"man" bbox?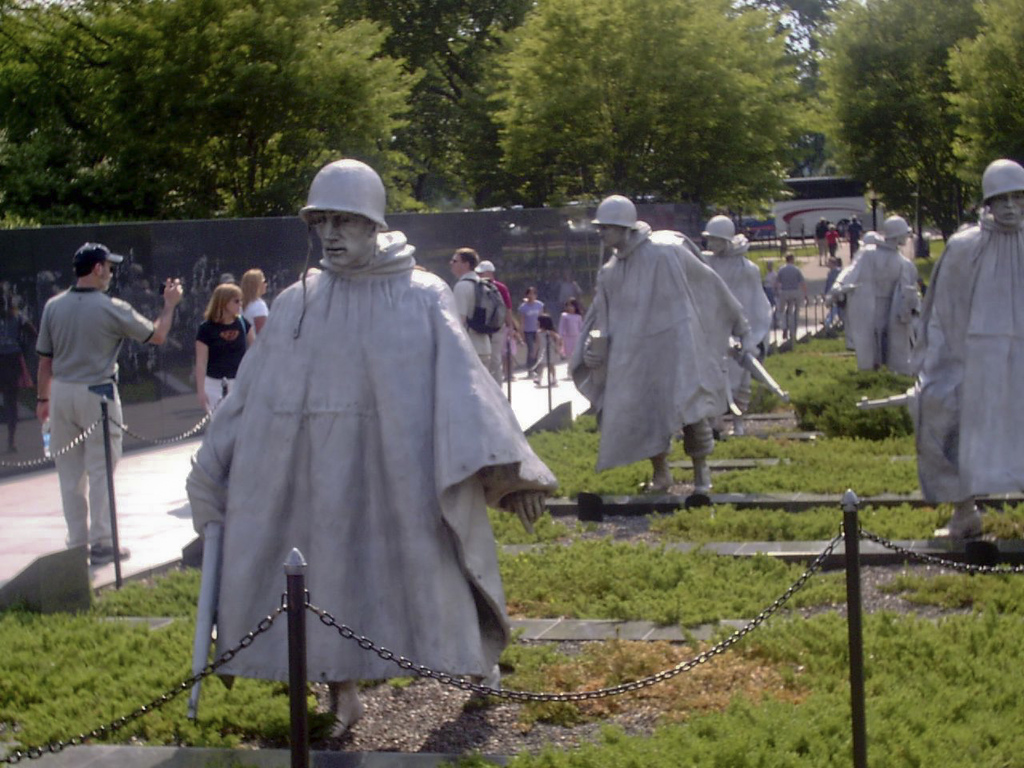
pyautogui.locateOnScreen(824, 257, 841, 323)
